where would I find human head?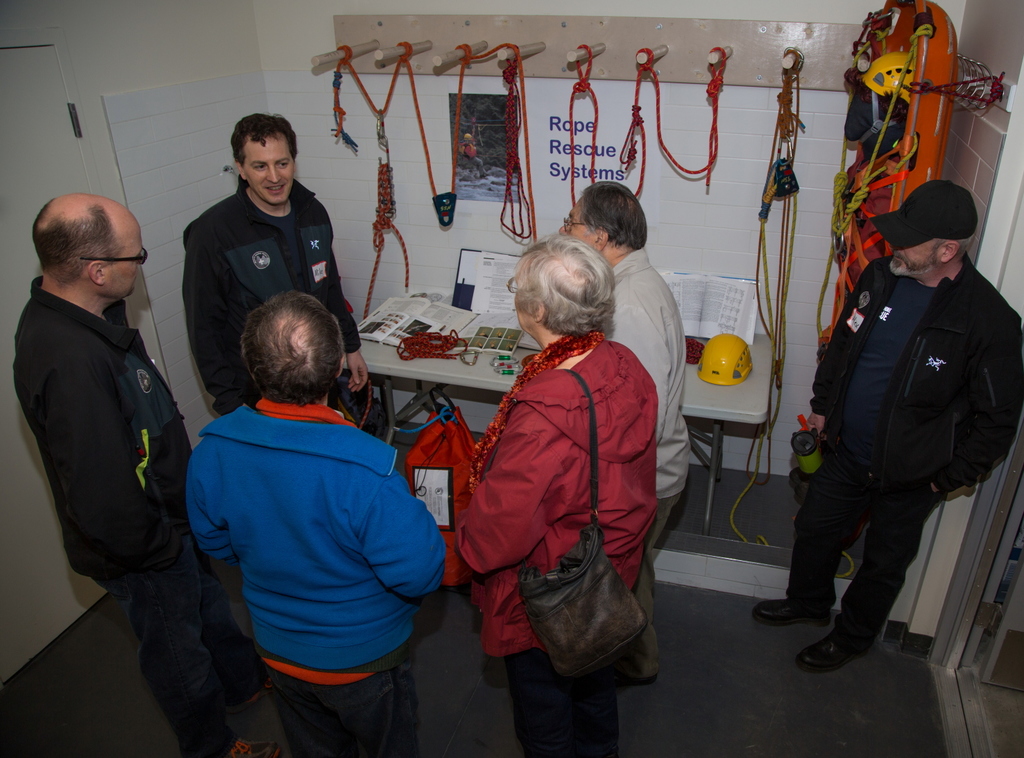
At (x1=556, y1=184, x2=658, y2=252).
